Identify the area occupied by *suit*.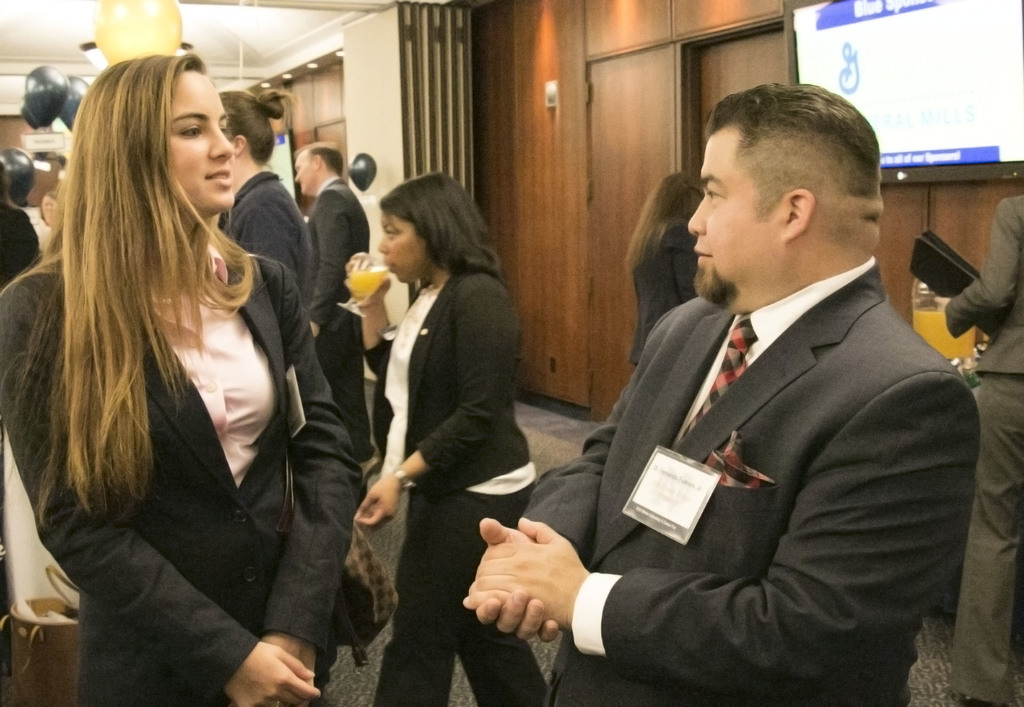
Area: (left=302, top=179, right=372, bottom=457).
